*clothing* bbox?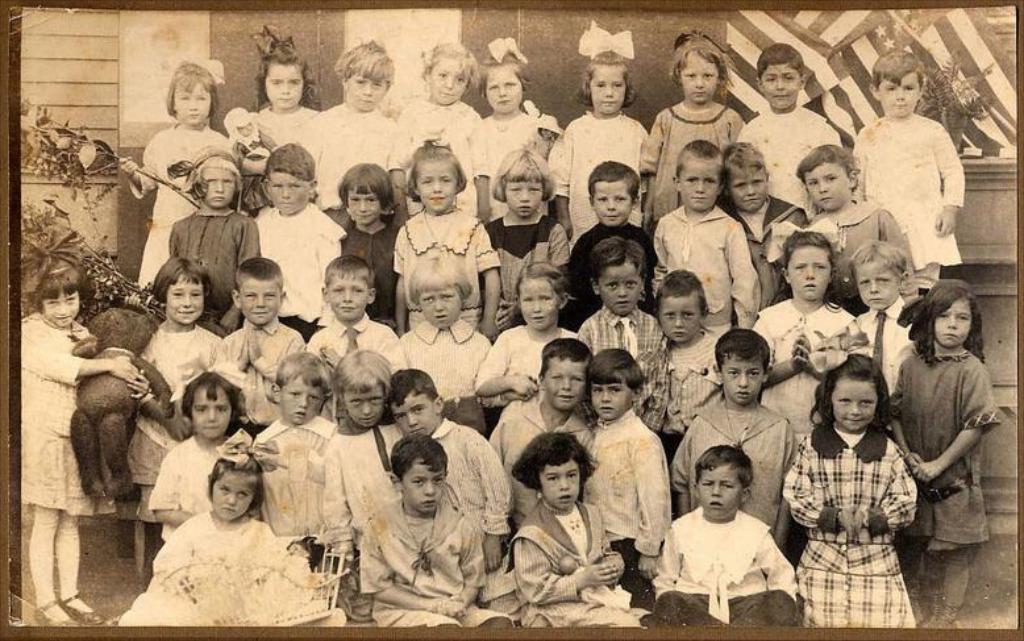
[13, 308, 109, 524]
